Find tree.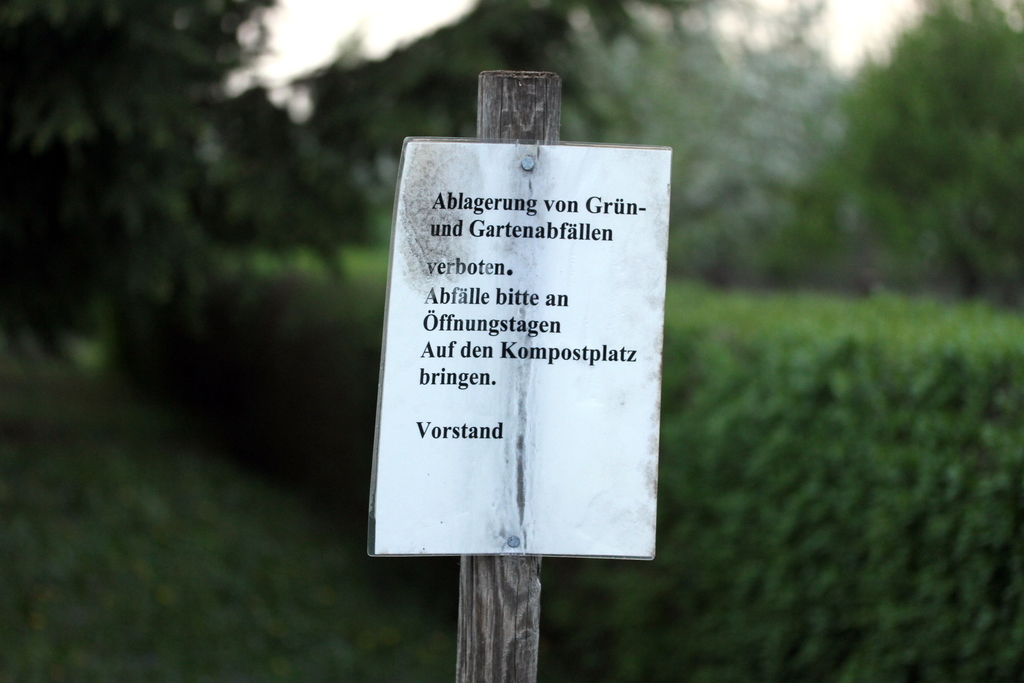
x1=820, y1=12, x2=1008, y2=300.
